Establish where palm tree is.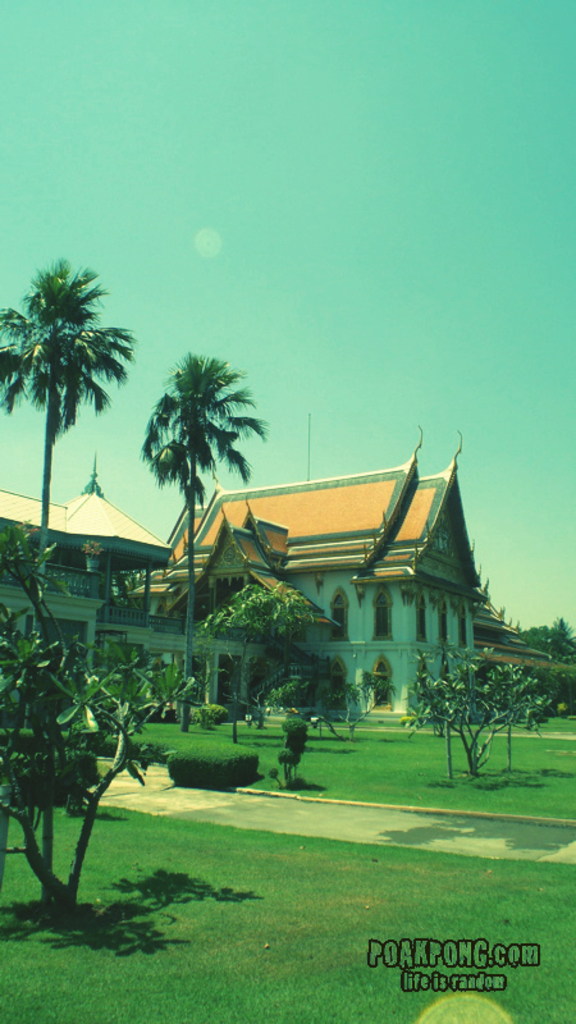
Established at [x1=116, y1=650, x2=192, y2=782].
